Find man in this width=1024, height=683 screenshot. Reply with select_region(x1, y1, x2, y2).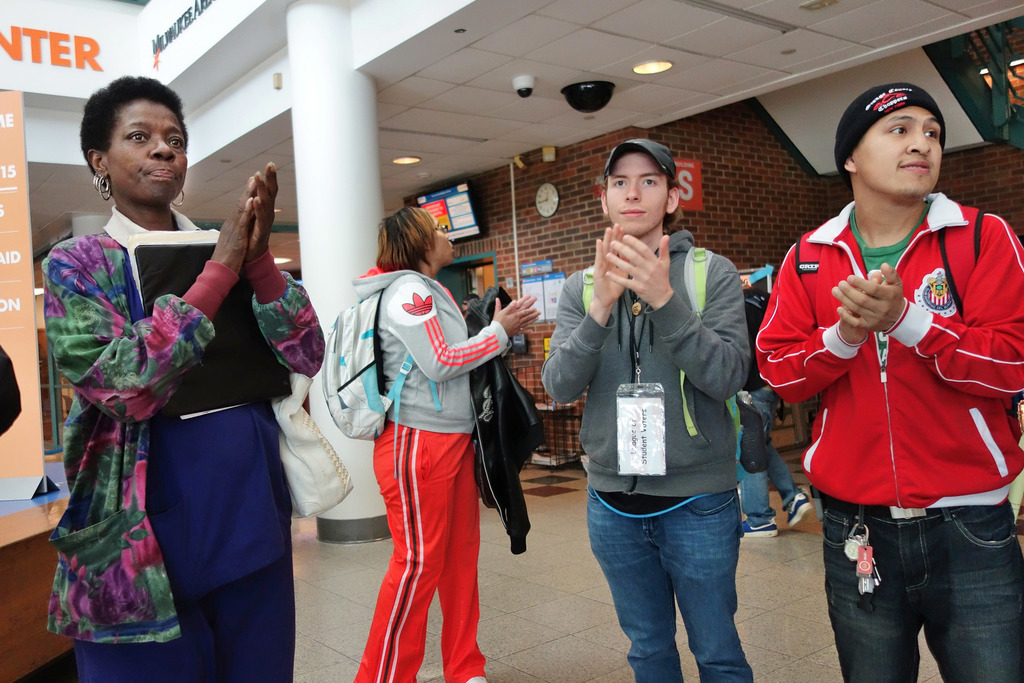
select_region(737, 286, 817, 536).
